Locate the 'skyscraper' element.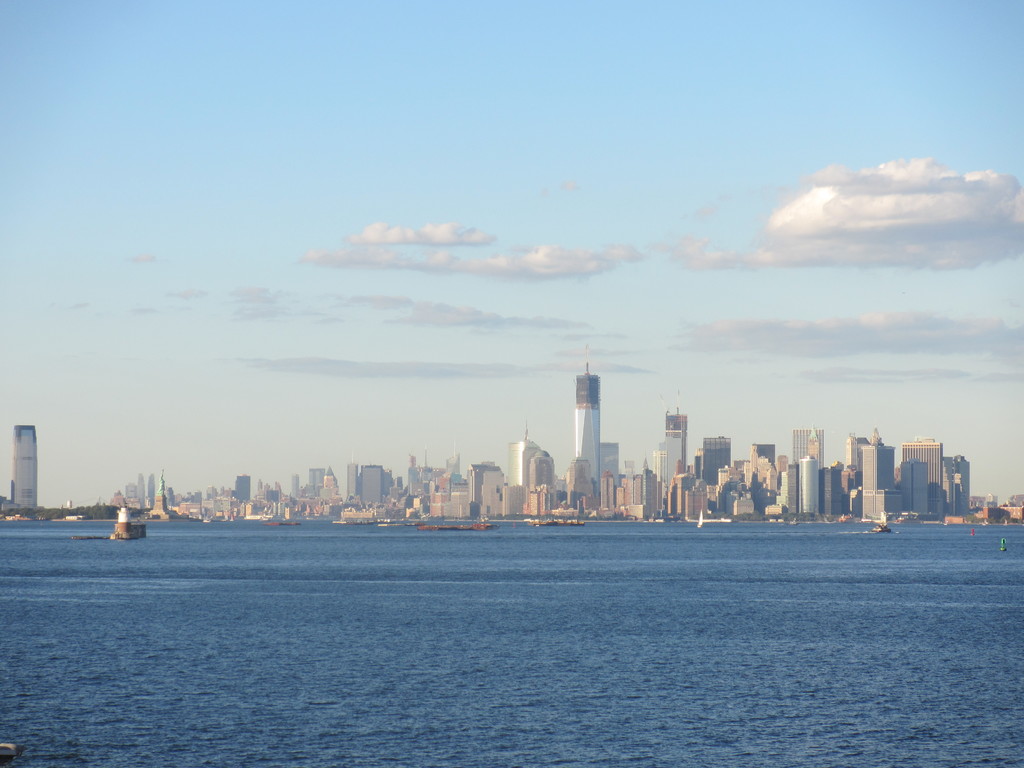
Element bbox: <bbox>619, 470, 662, 520</bbox>.
